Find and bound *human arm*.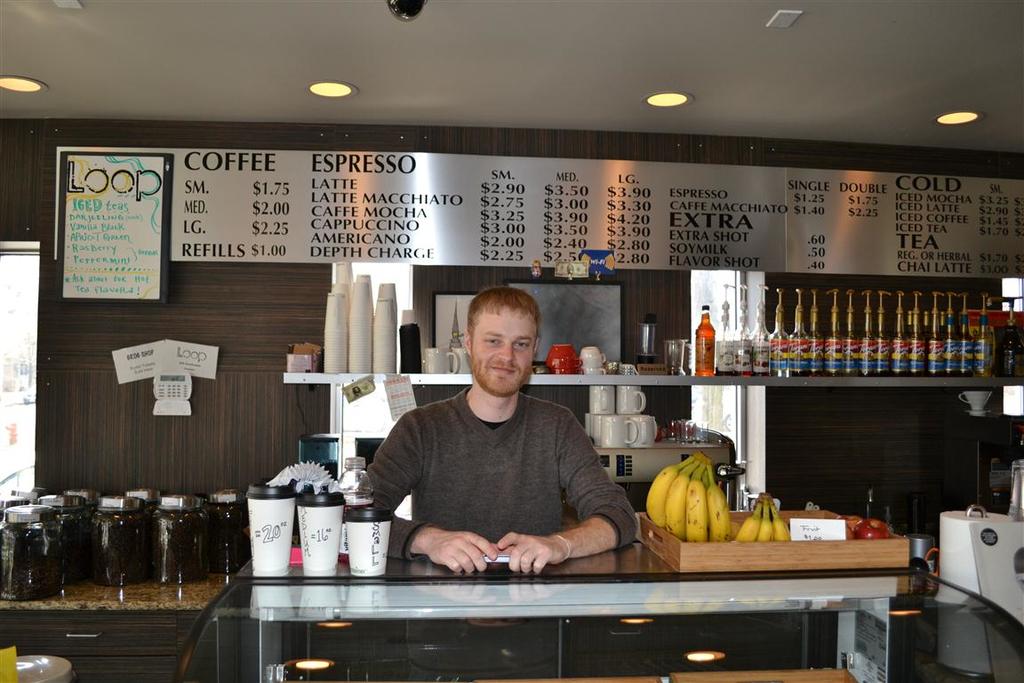
Bound: select_region(540, 415, 643, 585).
